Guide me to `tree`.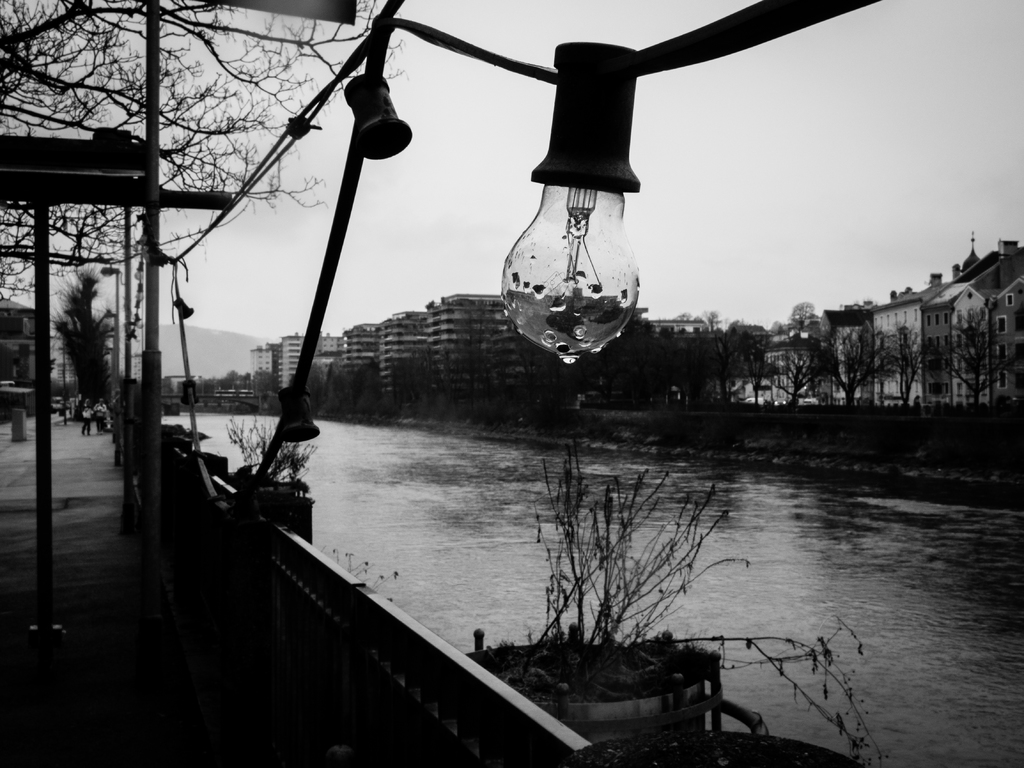
Guidance: (x1=675, y1=306, x2=735, y2=329).
